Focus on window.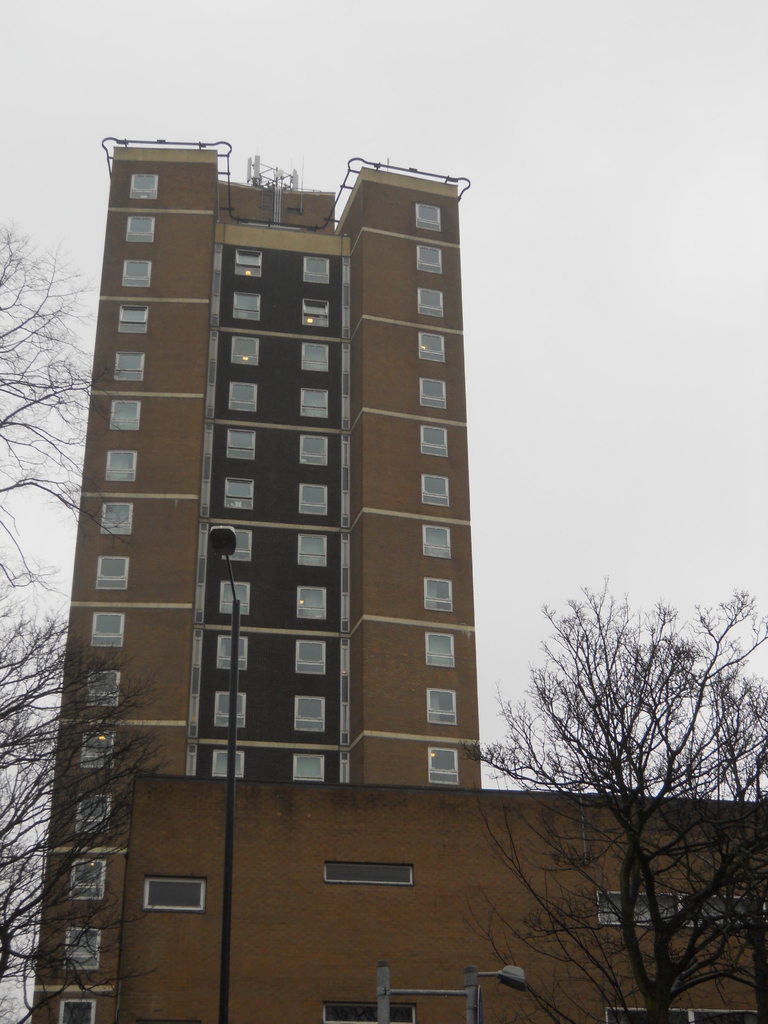
Focused at locate(415, 204, 441, 232).
